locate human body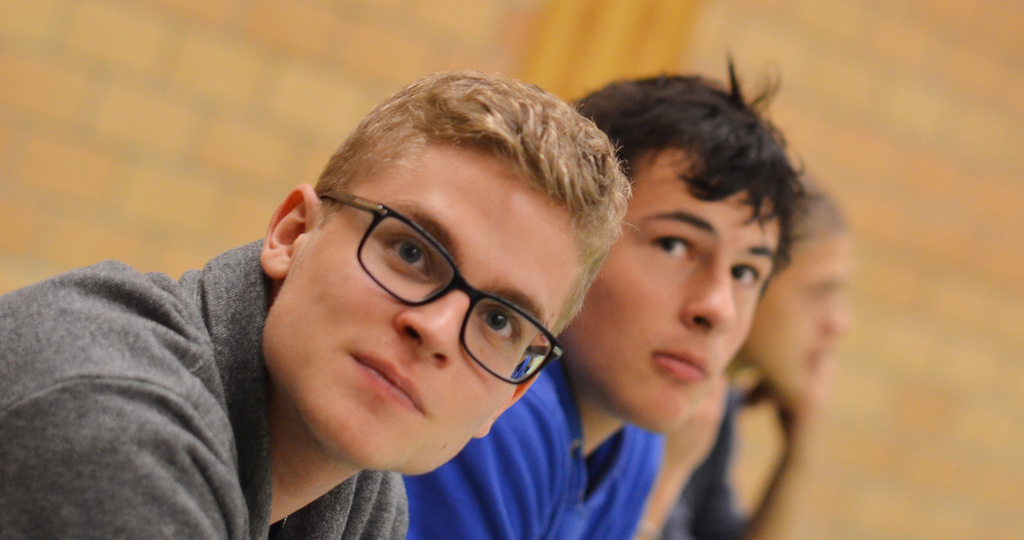
BBox(664, 372, 803, 539)
